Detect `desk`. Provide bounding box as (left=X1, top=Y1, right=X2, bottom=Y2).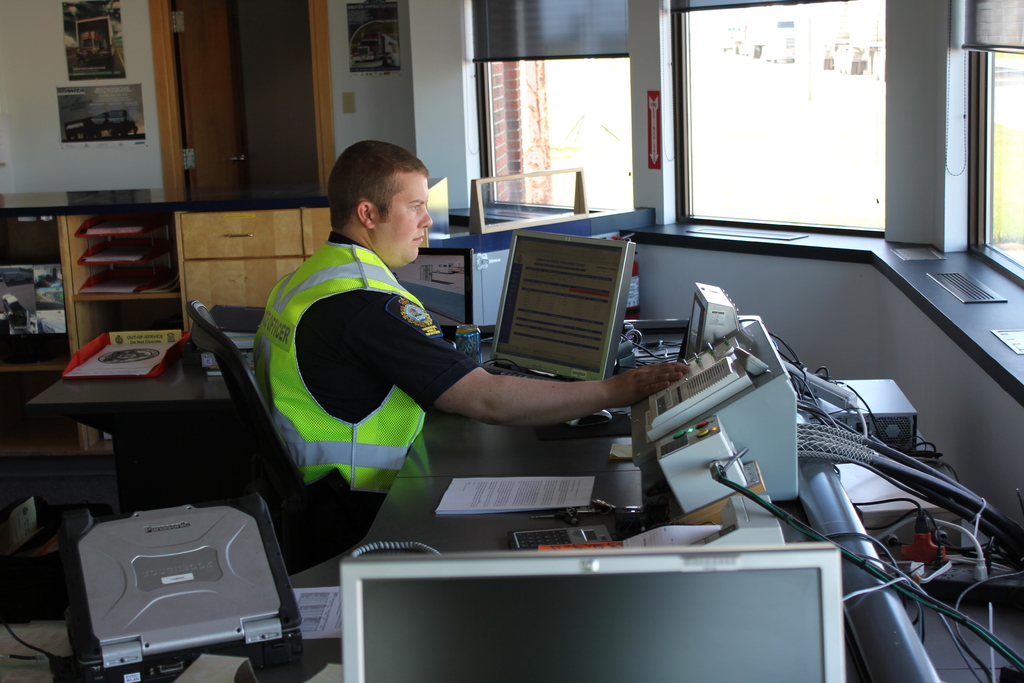
(left=0, top=185, right=343, bottom=468).
